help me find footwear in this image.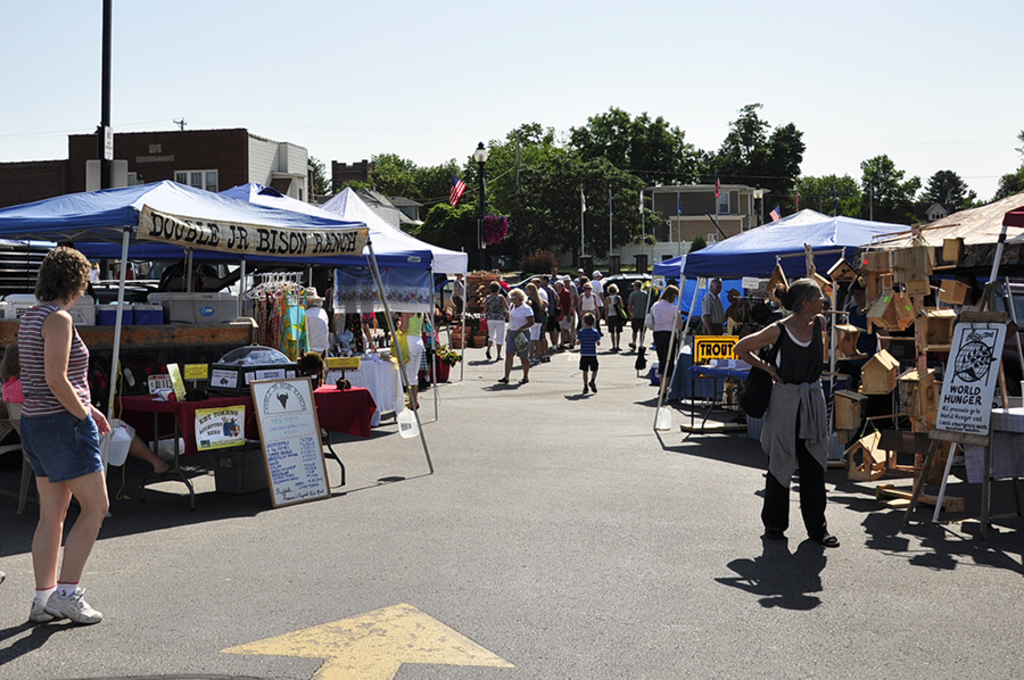
Found it: 43/588/101/629.
